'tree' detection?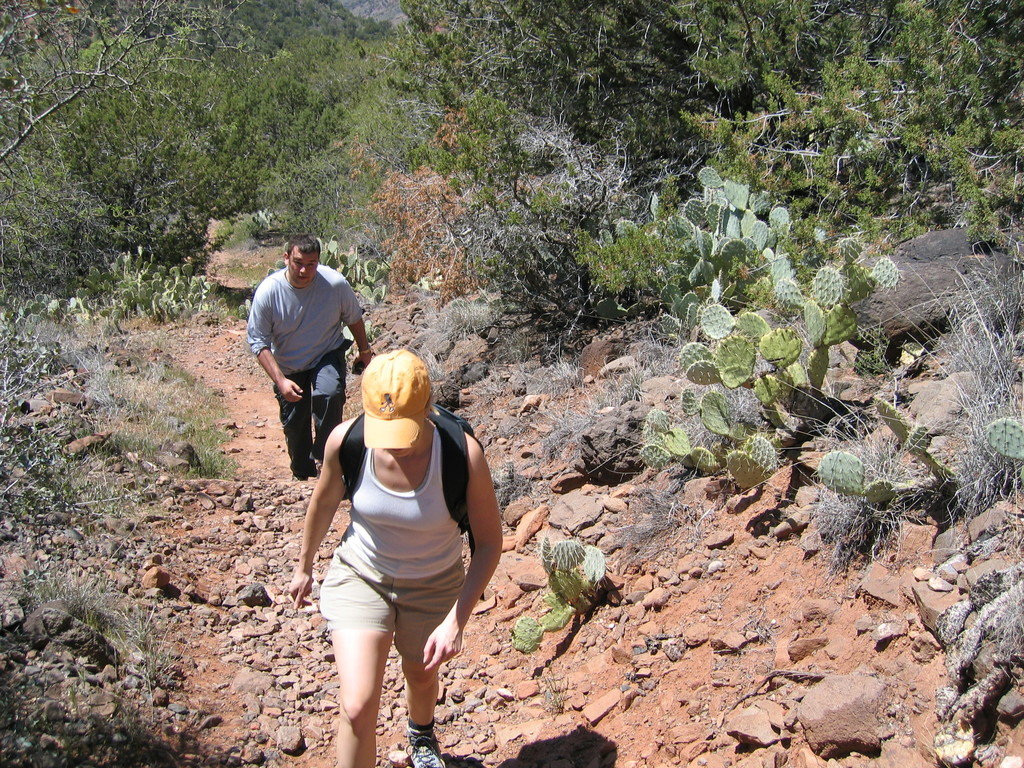
x1=0, y1=0, x2=1023, y2=300
